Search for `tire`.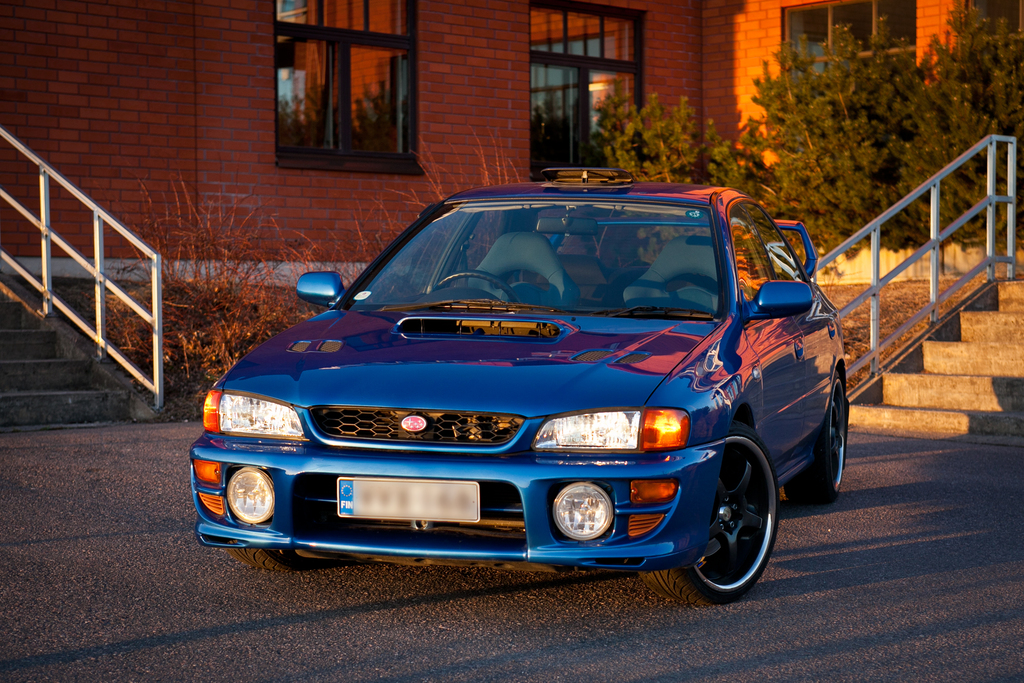
Found at pyautogui.locateOnScreen(642, 420, 780, 607).
